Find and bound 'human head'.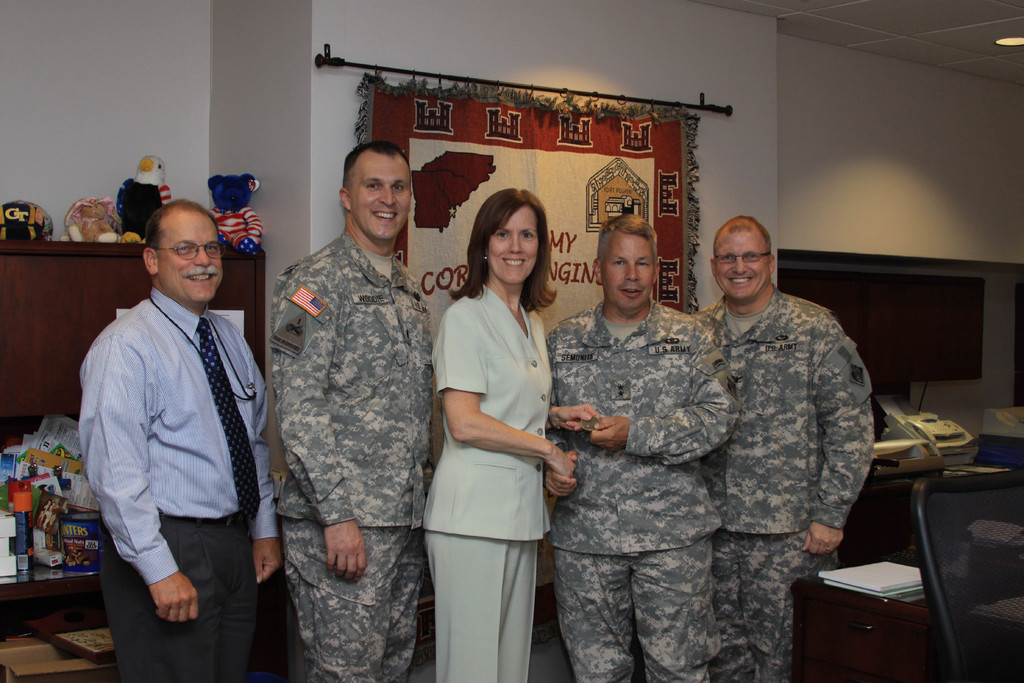
Bound: rect(592, 211, 664, 315).
